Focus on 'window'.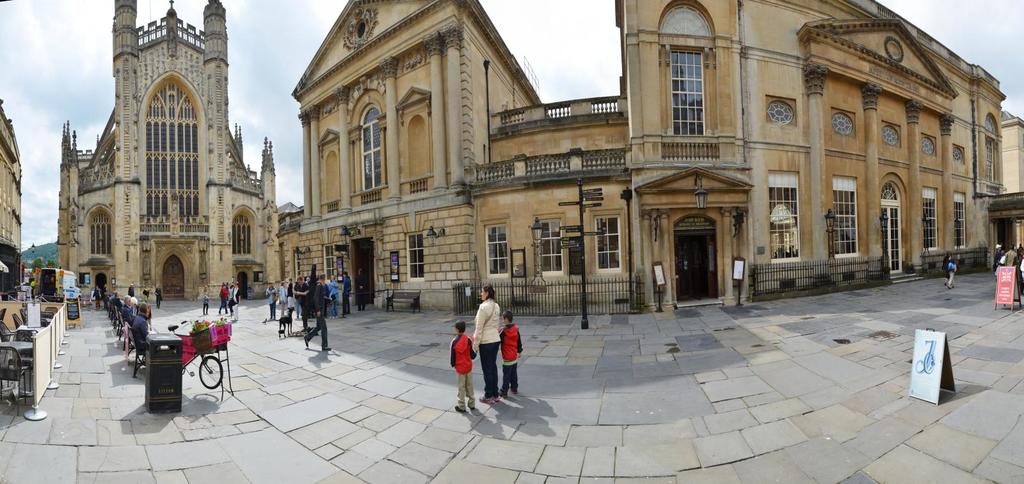
Focused at region(404, 235, 423, 281).
